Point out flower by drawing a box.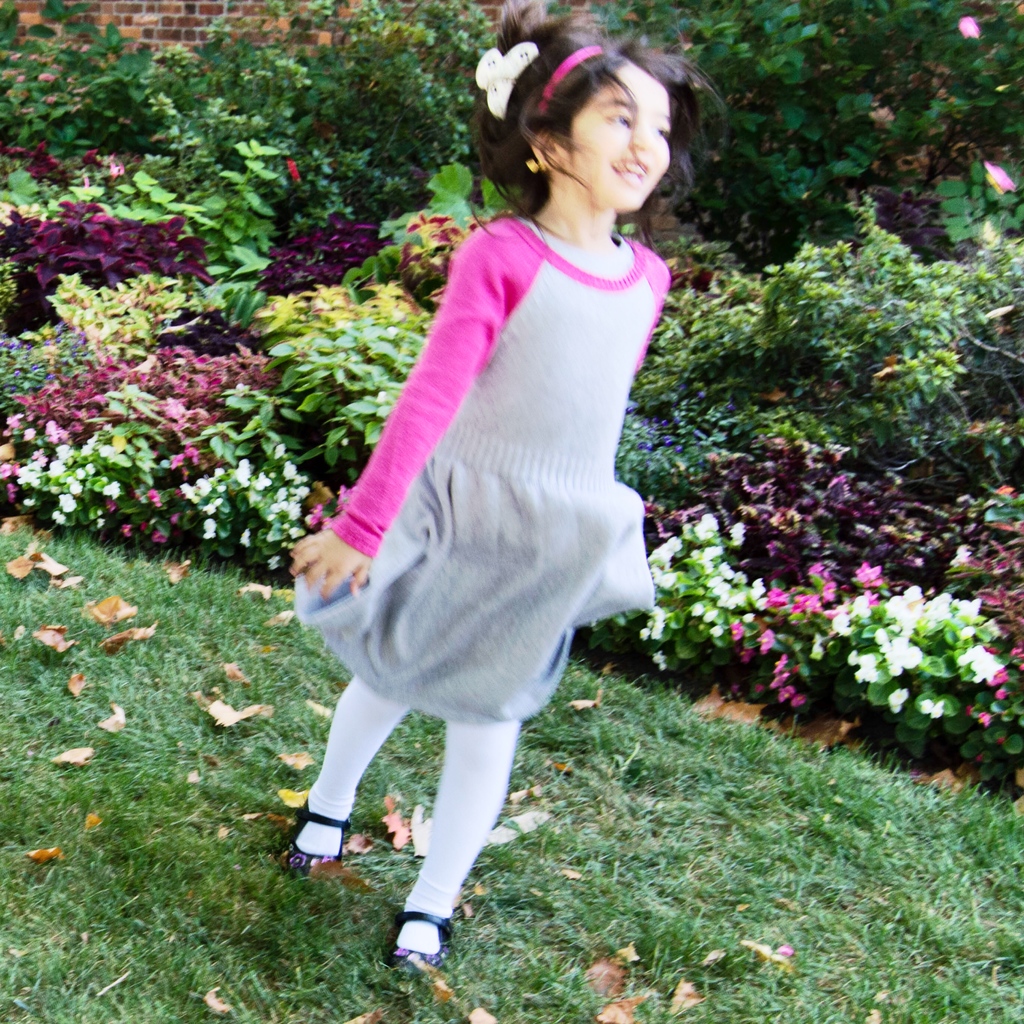
(881,589,925,633).
